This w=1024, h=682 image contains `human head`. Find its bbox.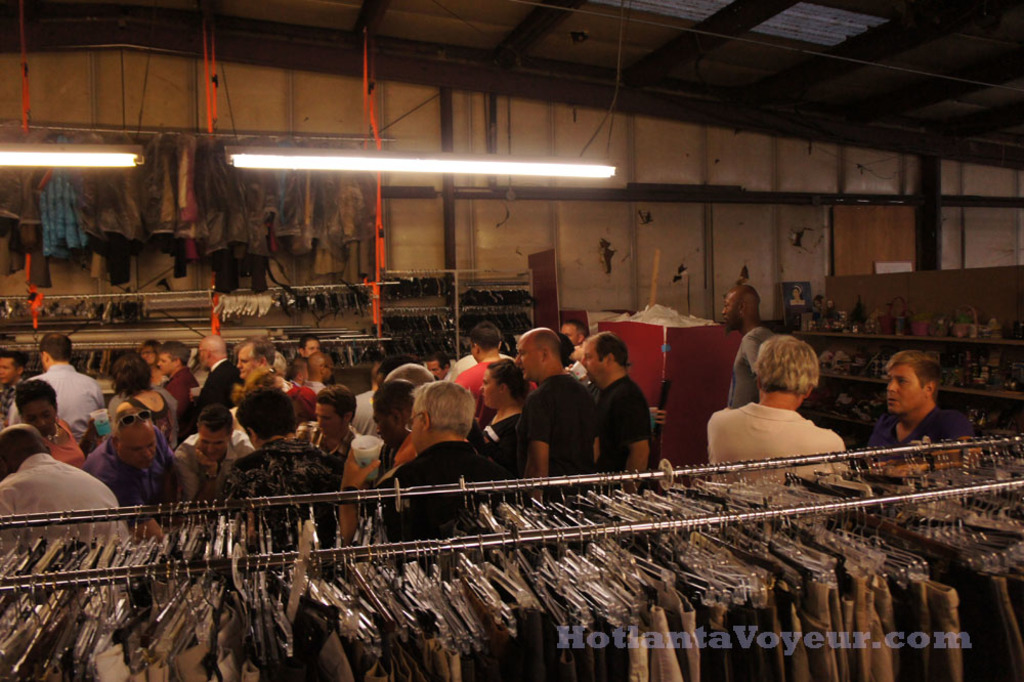
left=428, top=350, right=451, bottom=379.
